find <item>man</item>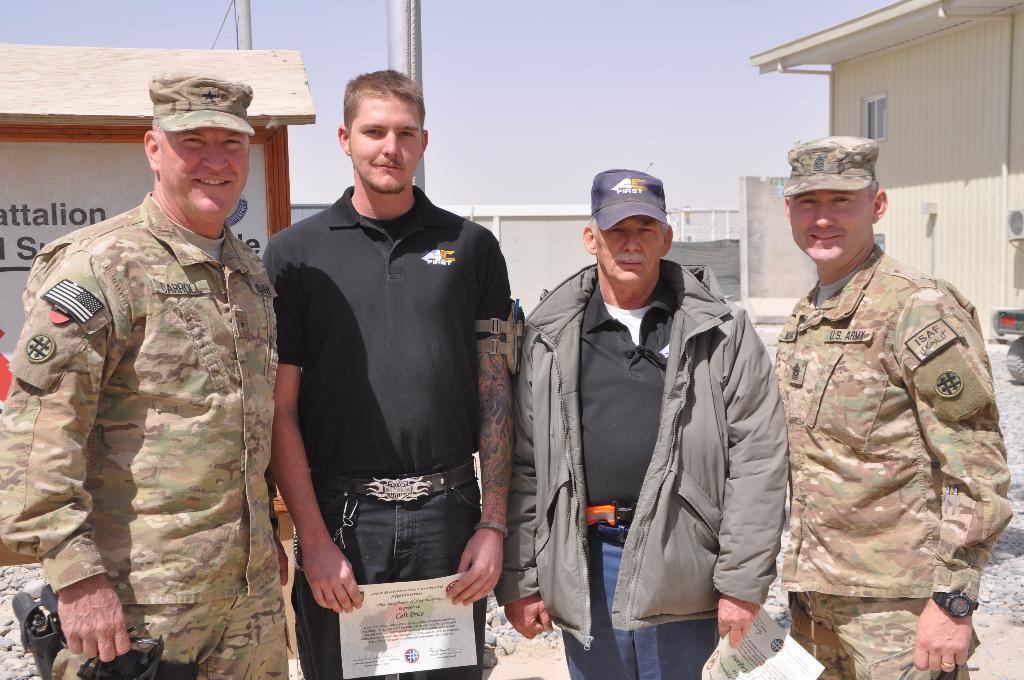
box=[258, 54, 525, 656]
